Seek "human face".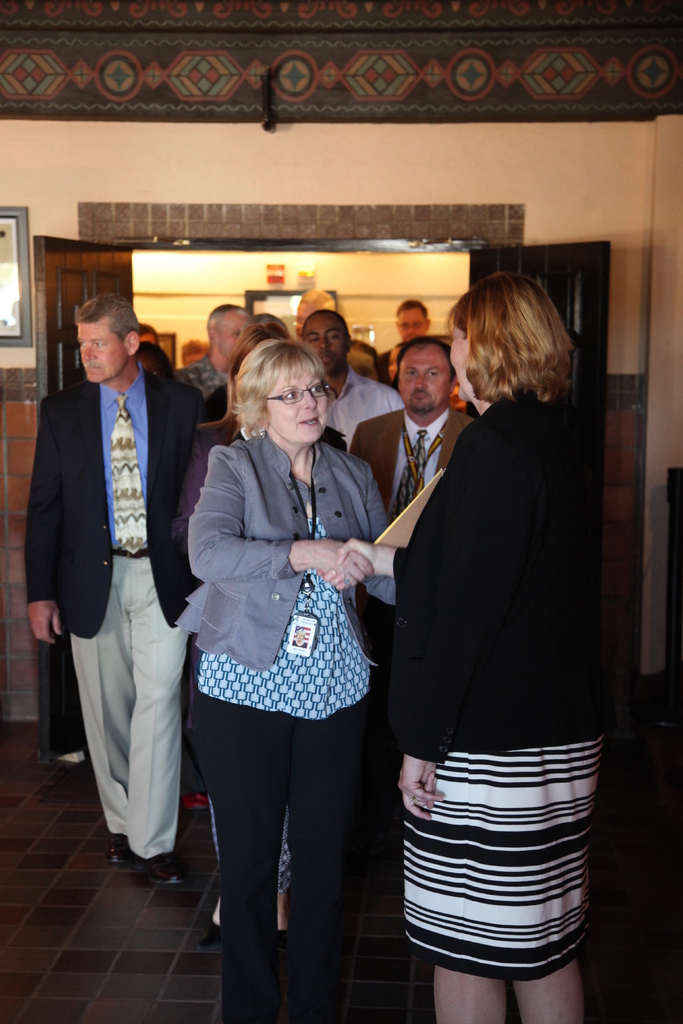
{"x1": 217, "y1": 310, "x2": 249, "y2": 359}.
